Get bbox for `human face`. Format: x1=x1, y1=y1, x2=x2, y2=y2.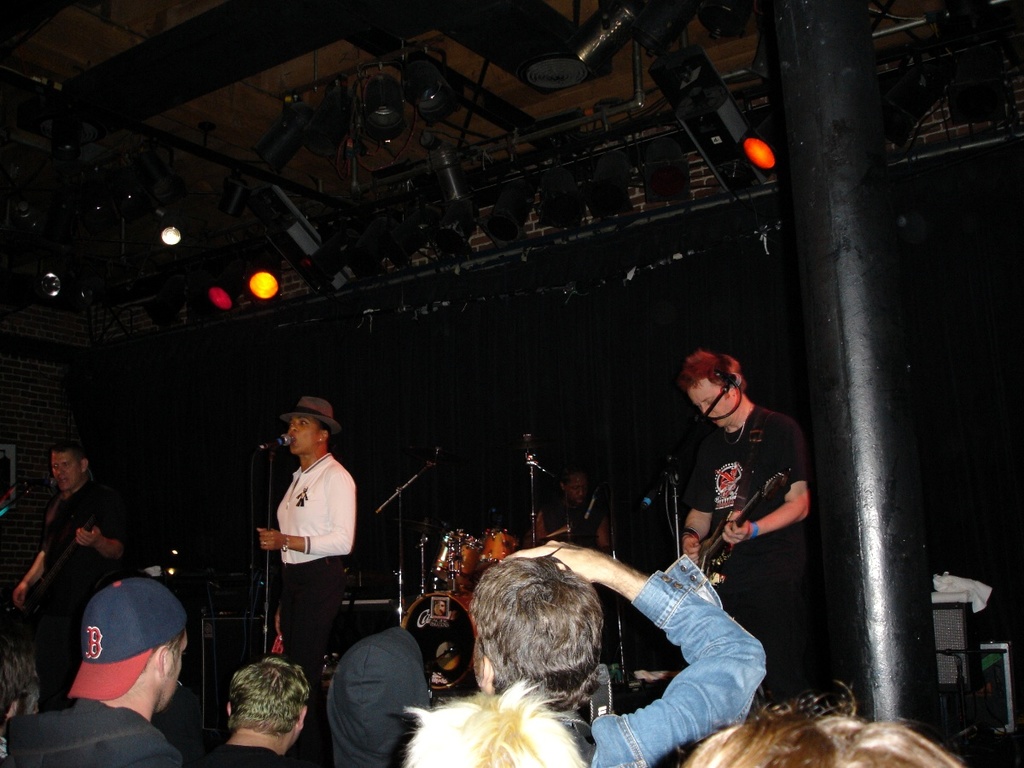
x1=55, y1=448, x2=79, y2=494.
